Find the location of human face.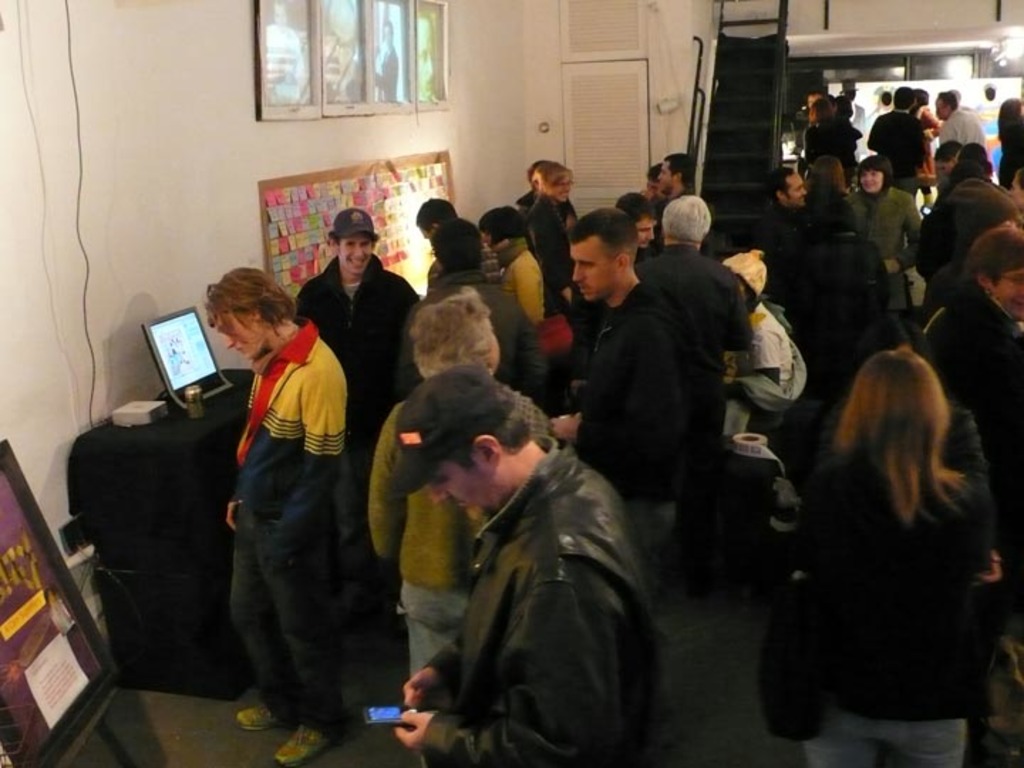
Location: x1=548 y1=175 x2=573 y2=205.
